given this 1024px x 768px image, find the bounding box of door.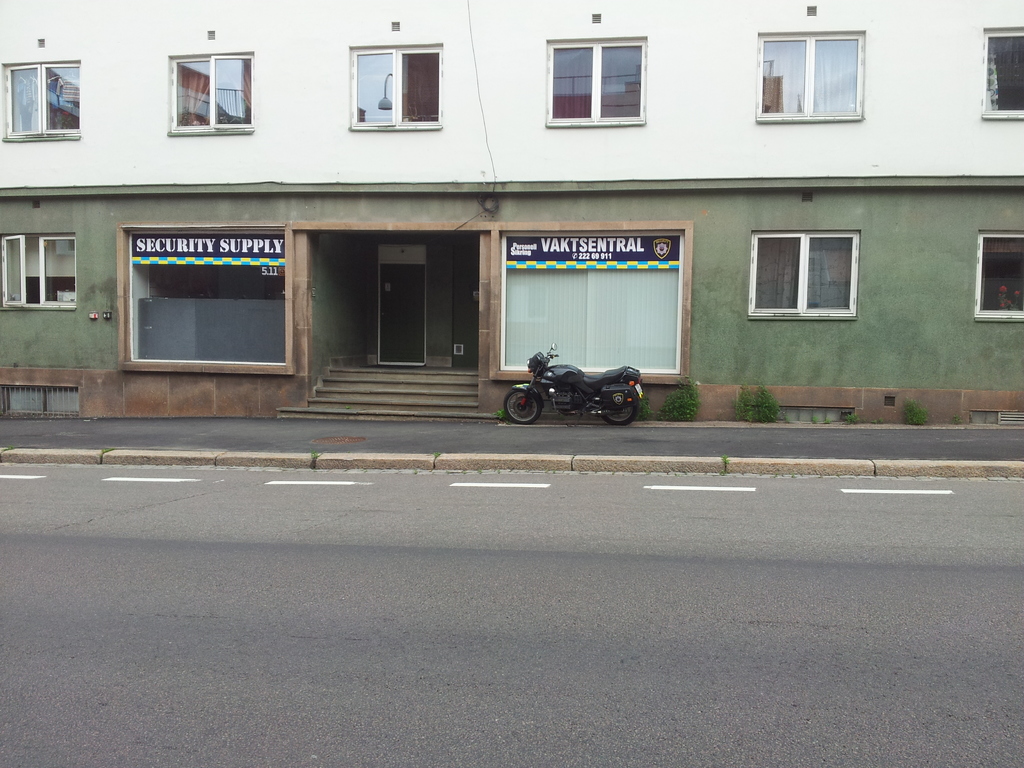
select_region(375, 248, 429, 362).
